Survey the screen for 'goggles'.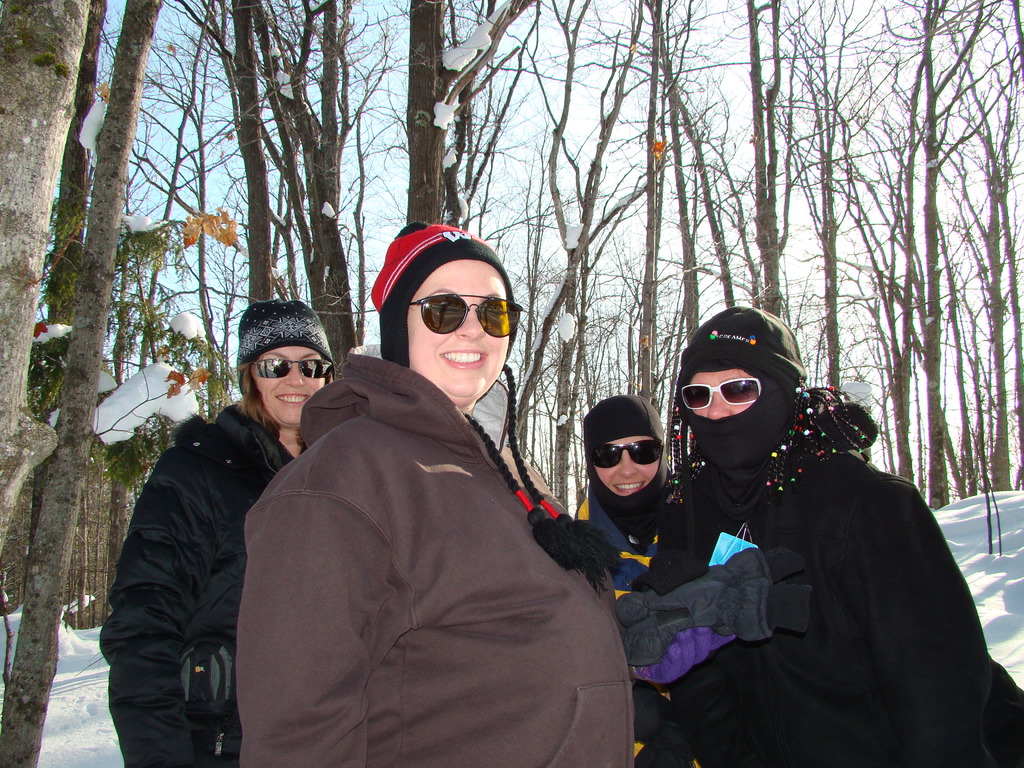
Survey found: locate(390, 289, 512, 344).
